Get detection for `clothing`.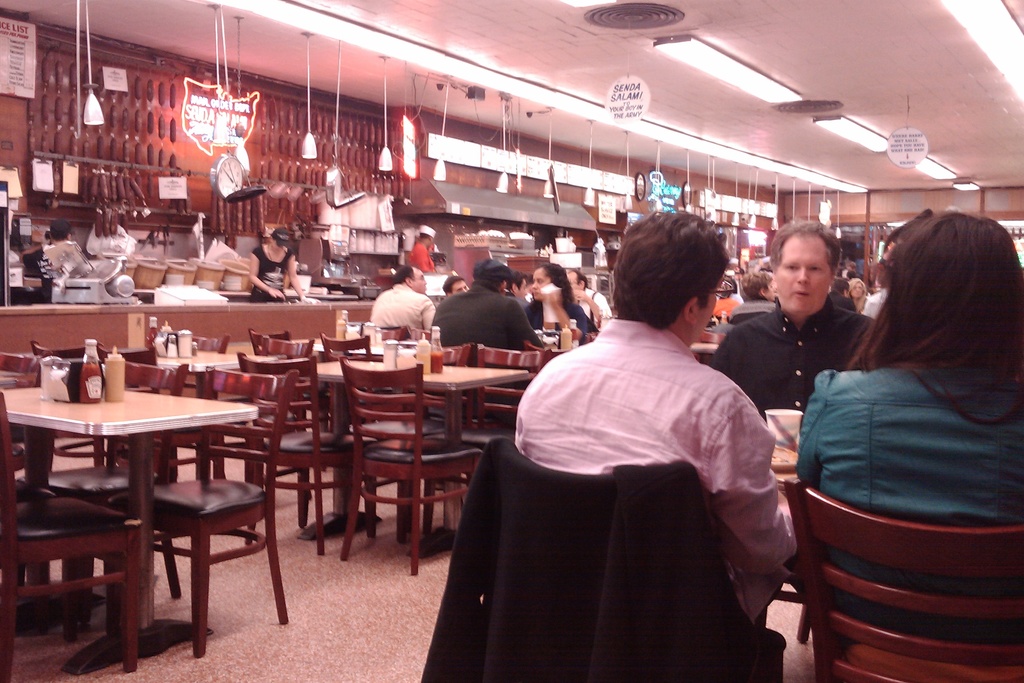
Detection: l=417, t=220, r=438, b=240.
